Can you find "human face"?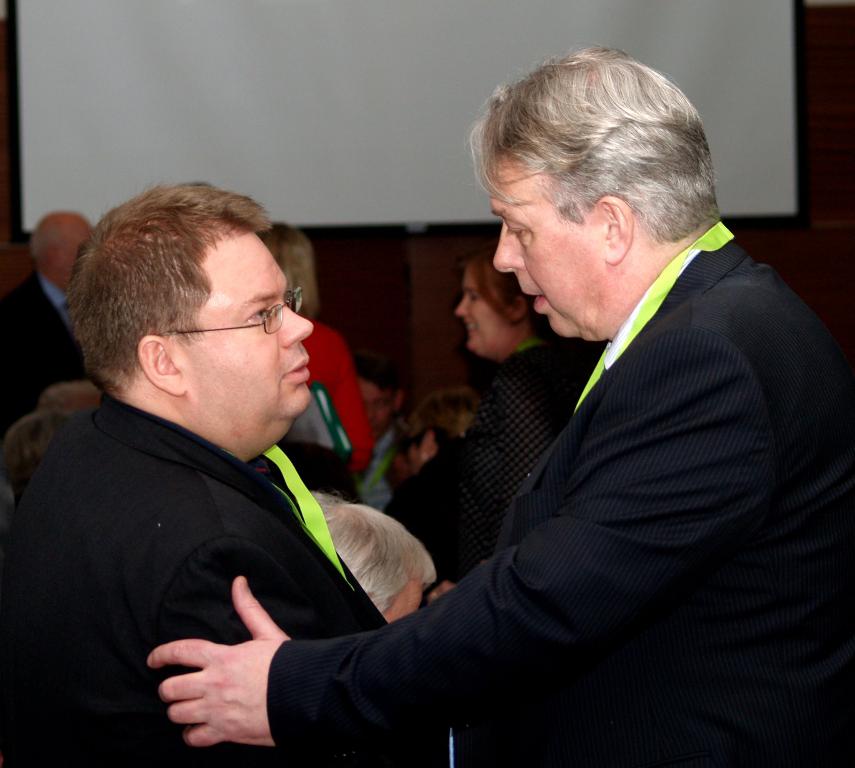
Yes, bounding box: [164, 223, 311, 435].
